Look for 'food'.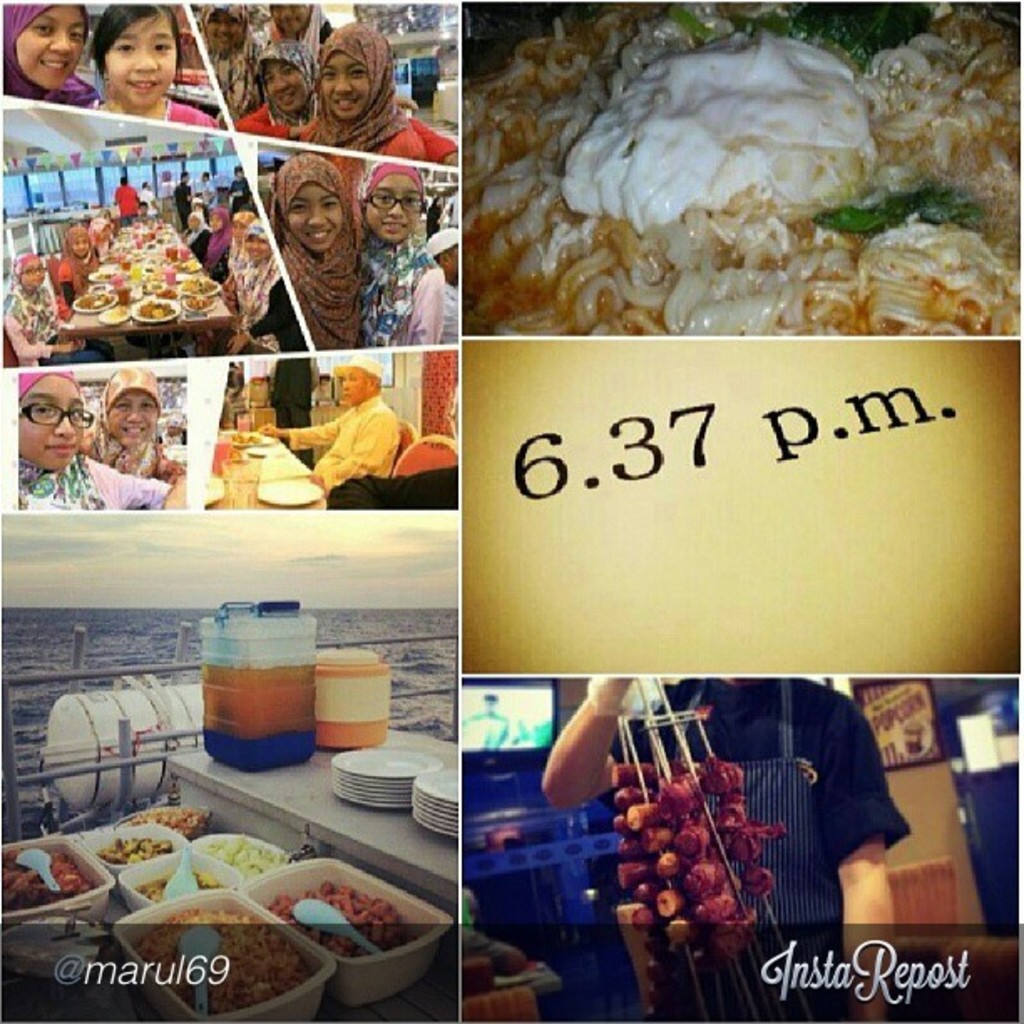
Found: [x1=176, y1=276, x2=219, y2=293].
